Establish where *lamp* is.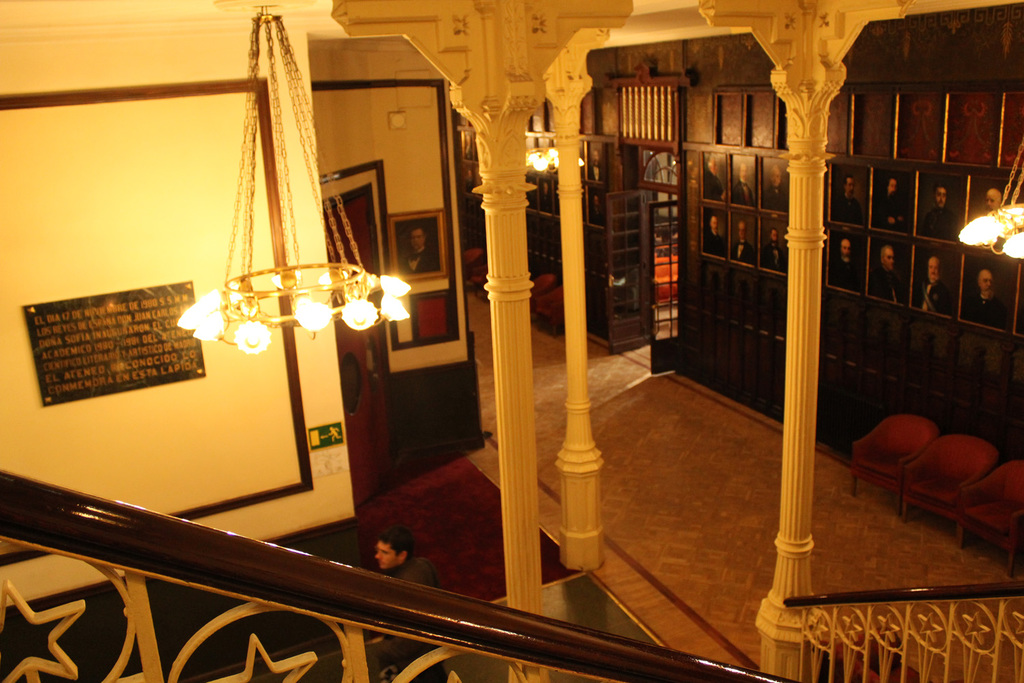
Established at [x1=233, y1=320, x2=263, y2=351].
